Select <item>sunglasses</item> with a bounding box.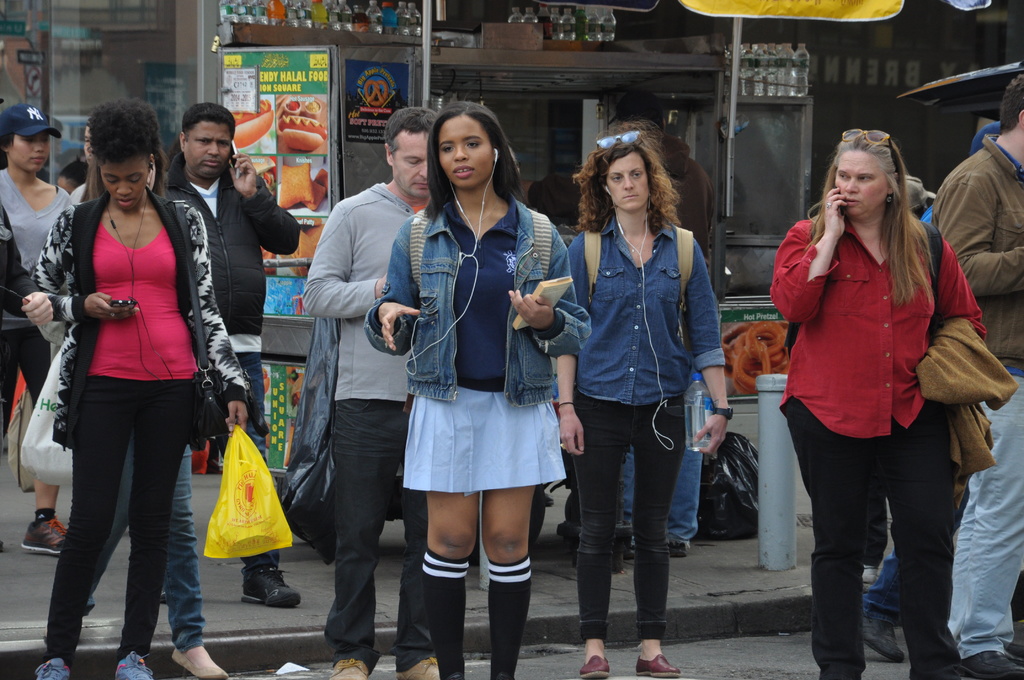
bbox=[594, 129, 640, 149].
